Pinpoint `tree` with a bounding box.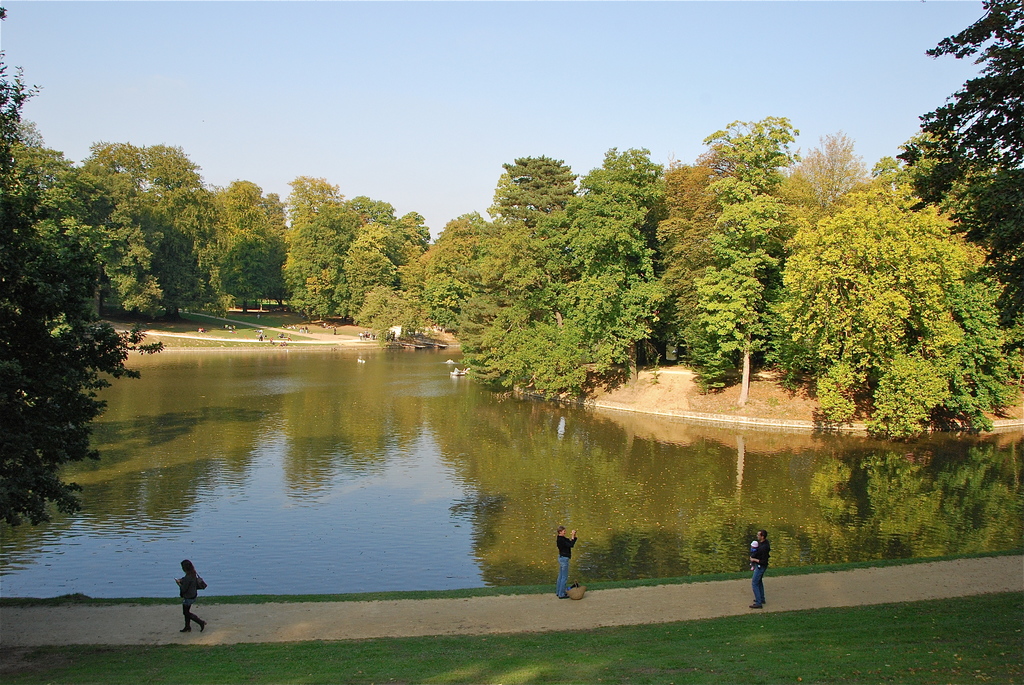
692 109 806 366.
